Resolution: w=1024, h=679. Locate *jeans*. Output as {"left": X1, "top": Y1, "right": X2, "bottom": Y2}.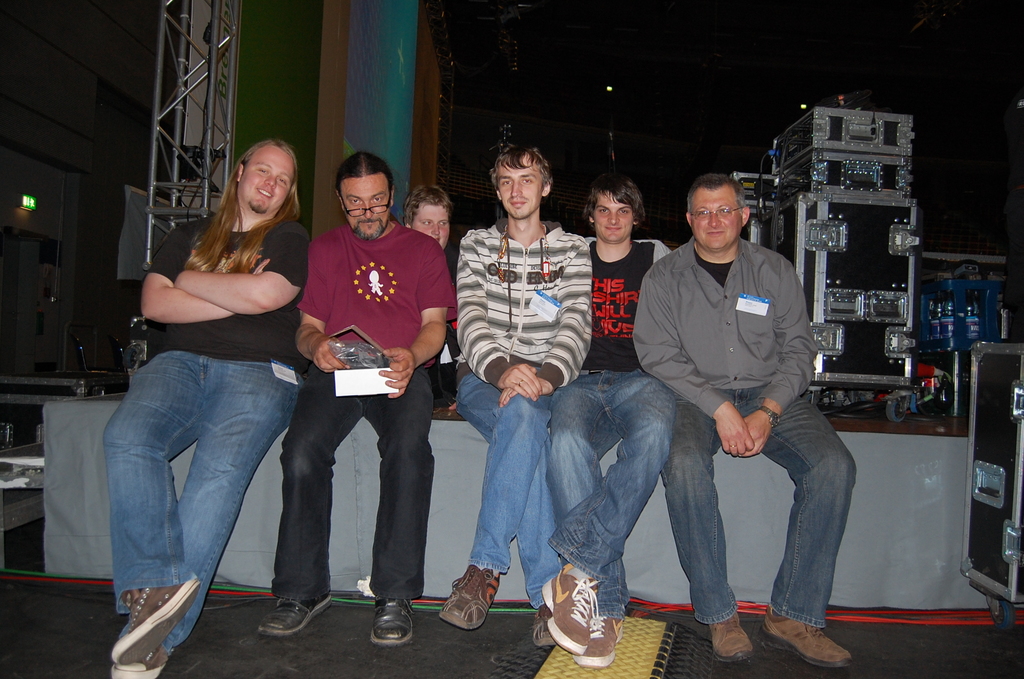
{"left": 541, "top": 363, "right": 672, "bottom": 619}.
